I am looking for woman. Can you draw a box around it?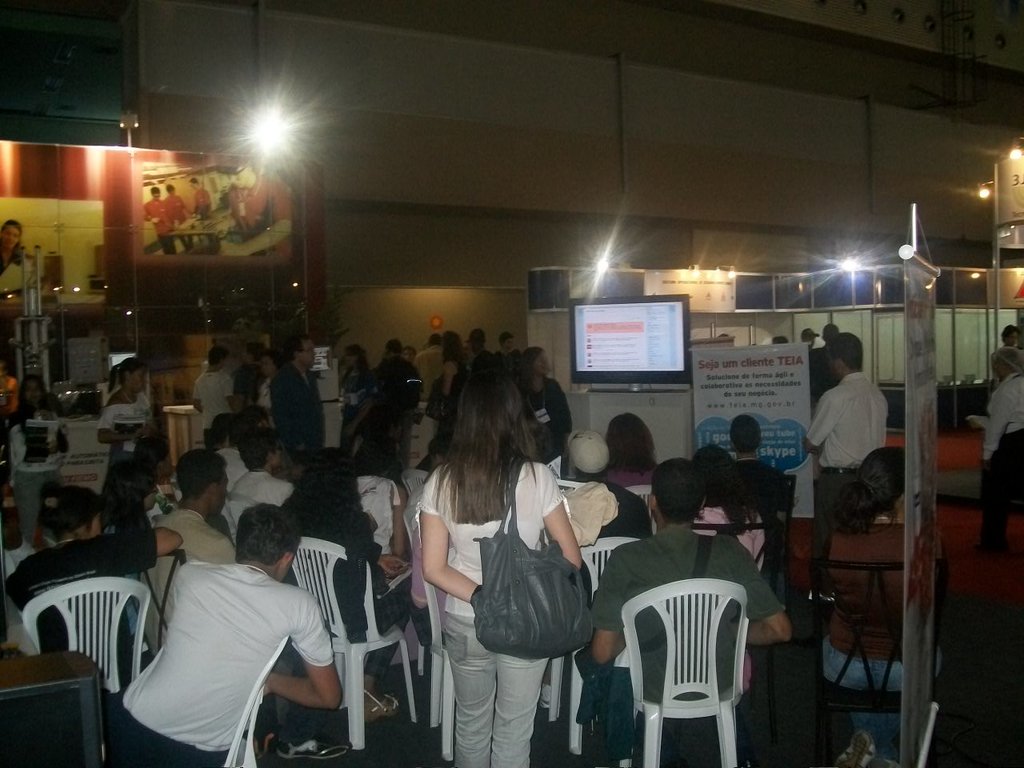
Sure, the bounding box is bbox=(337, 342, 374, 461).
